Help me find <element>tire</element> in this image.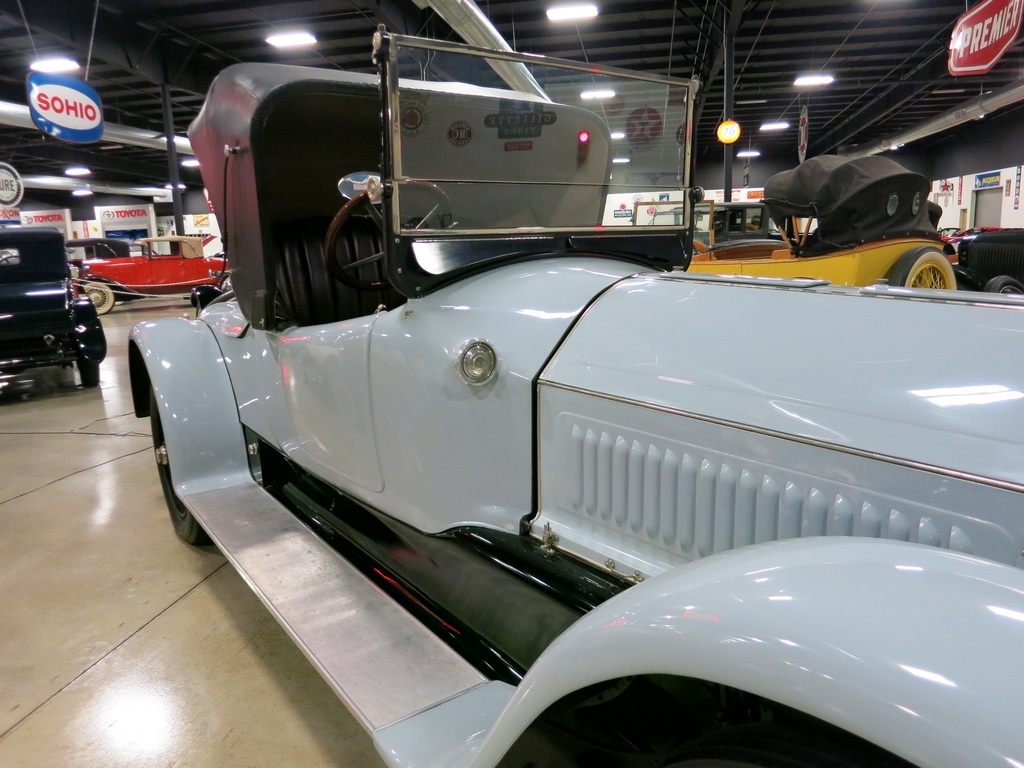
Found it: [980,275,1023,295].
